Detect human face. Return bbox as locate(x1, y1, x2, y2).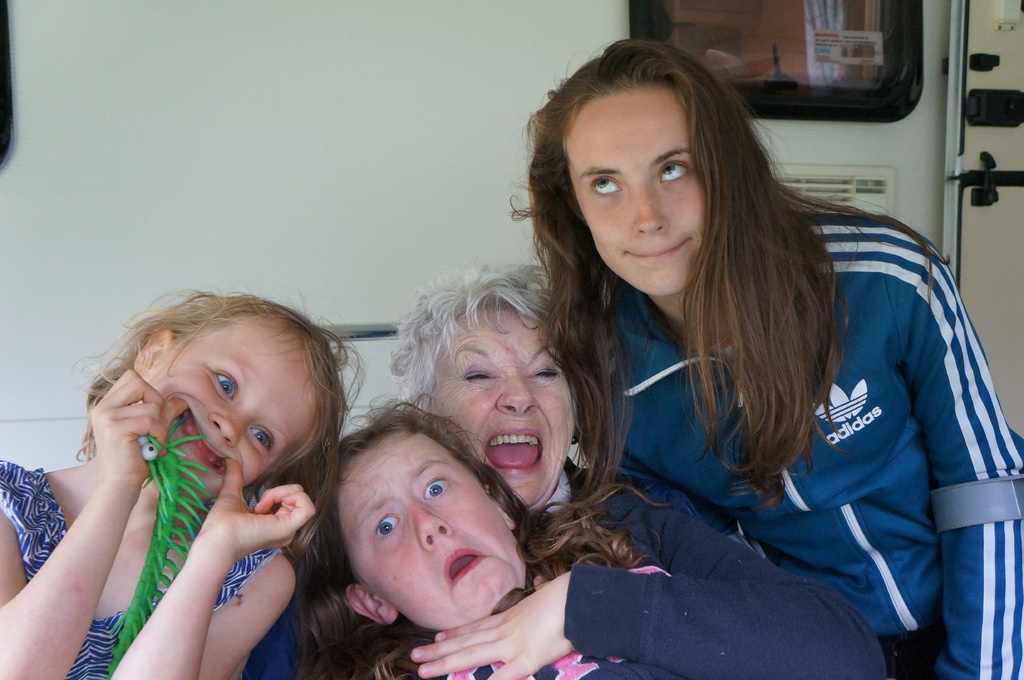
locate(431, 310, 573, 504).
